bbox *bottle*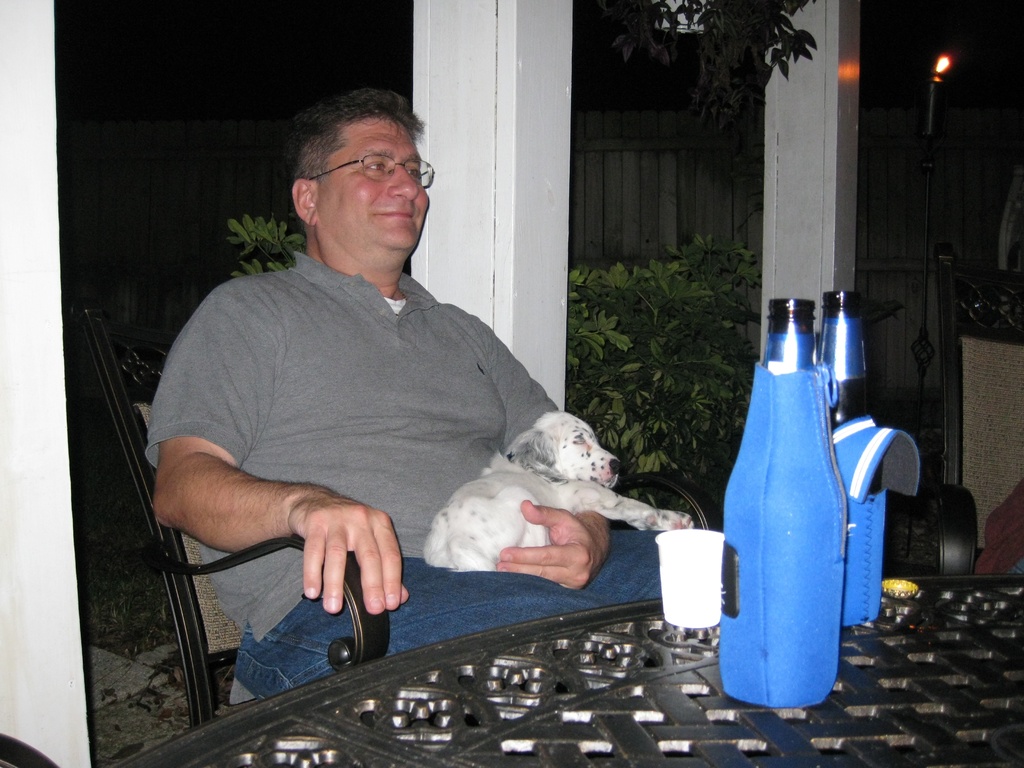
box=[808, 297, 924, 642]
